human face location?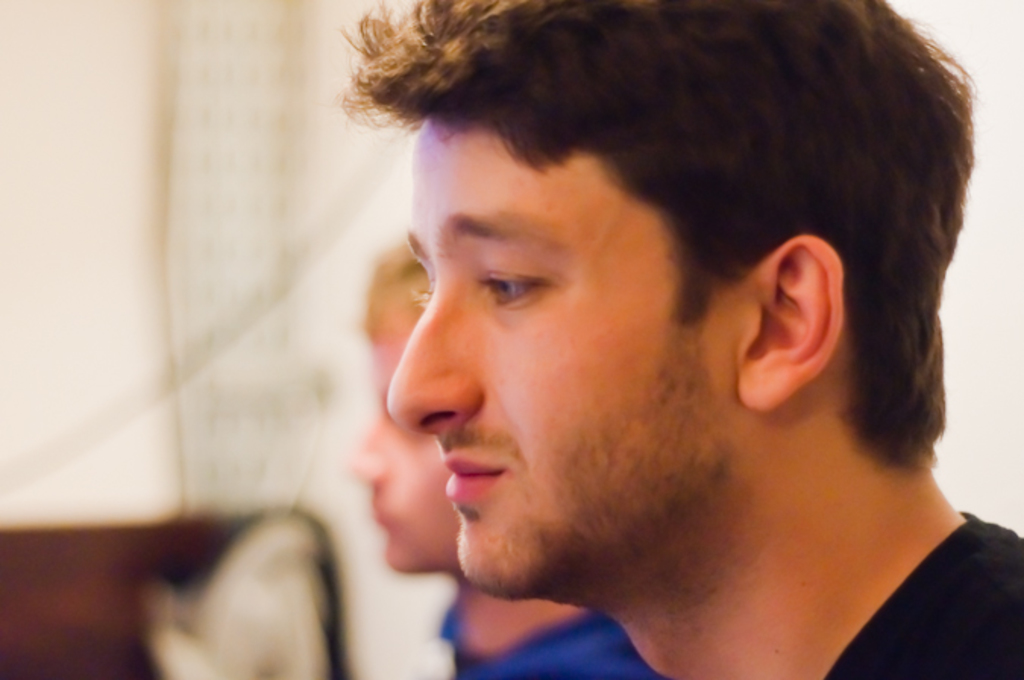
Rect(344, 266, 454, 574)
